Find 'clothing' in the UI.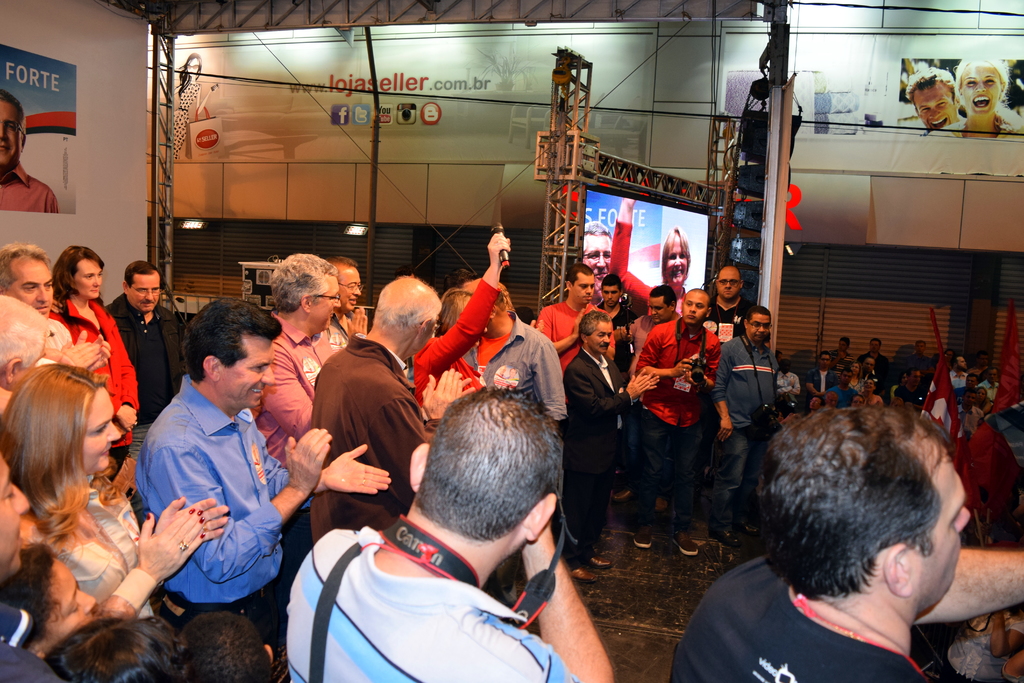
UI element at [602, 220, 690, 313].
